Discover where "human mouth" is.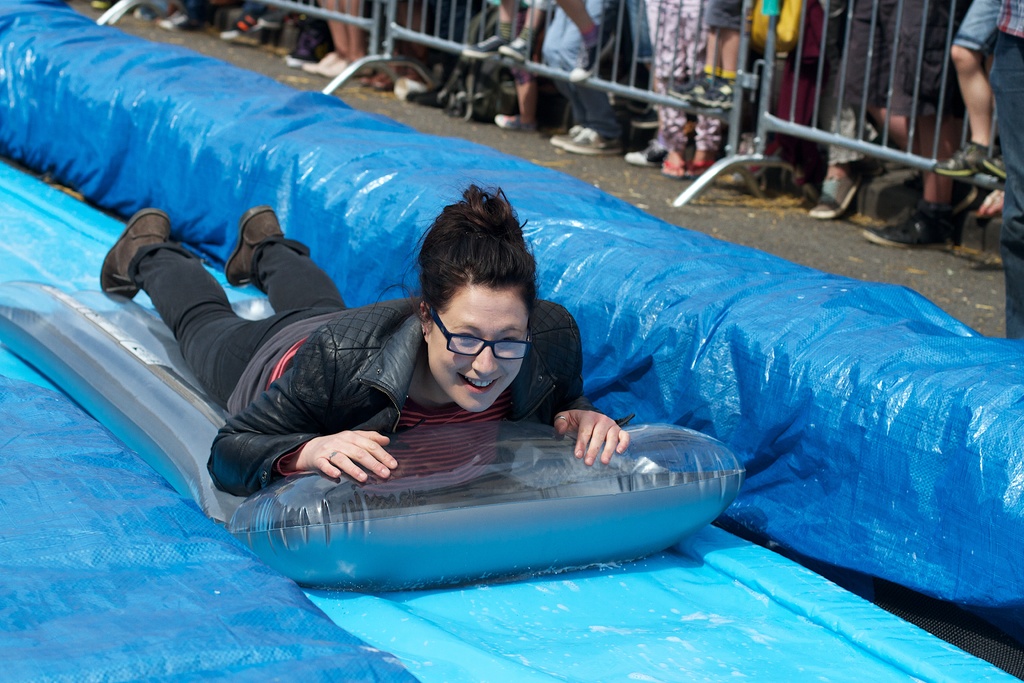
Discovered at left=456, top=373, right=494, bottom=394.
